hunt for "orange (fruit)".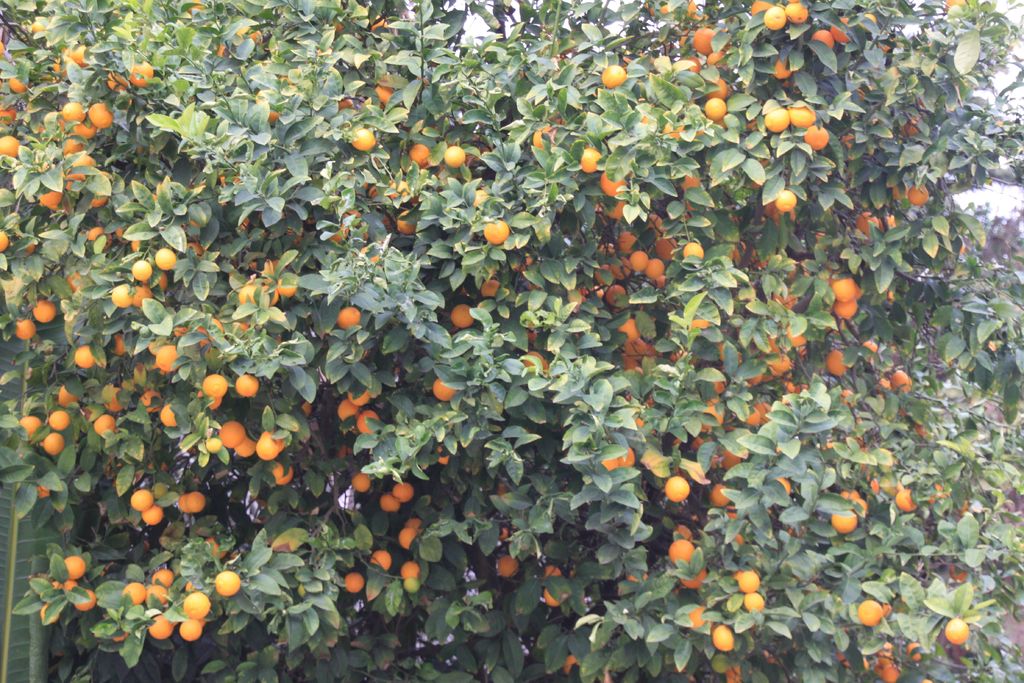
Hunted down at crop(57, 384, 76, 403).
